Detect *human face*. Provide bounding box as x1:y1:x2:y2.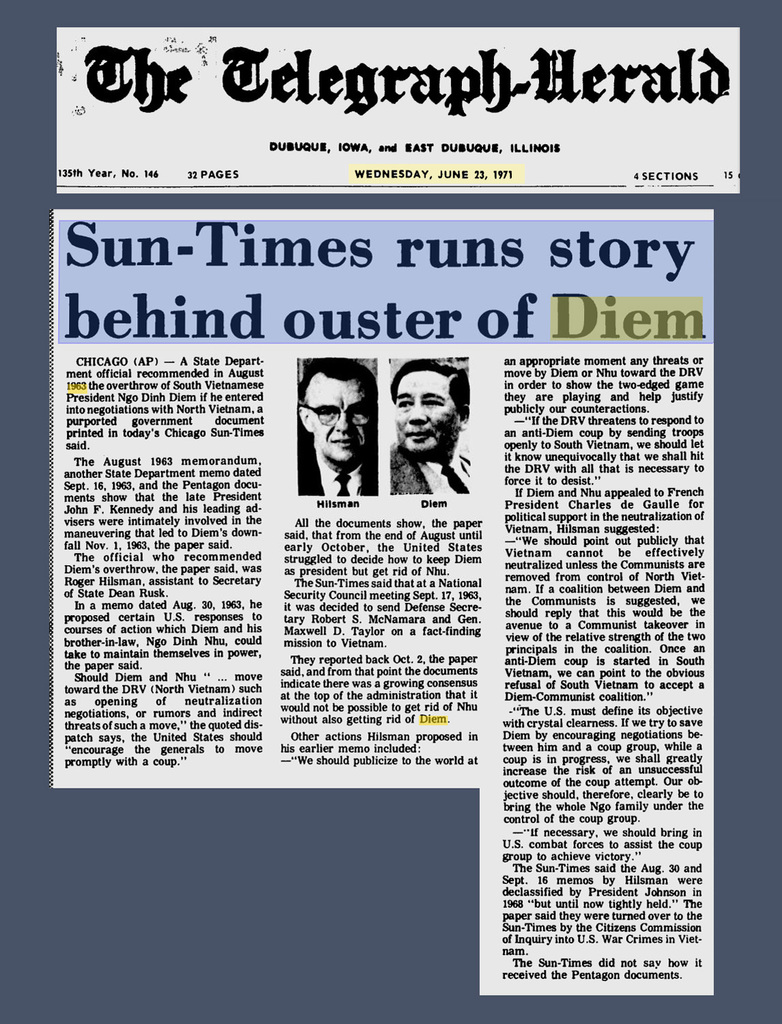
307:373:371:472.
